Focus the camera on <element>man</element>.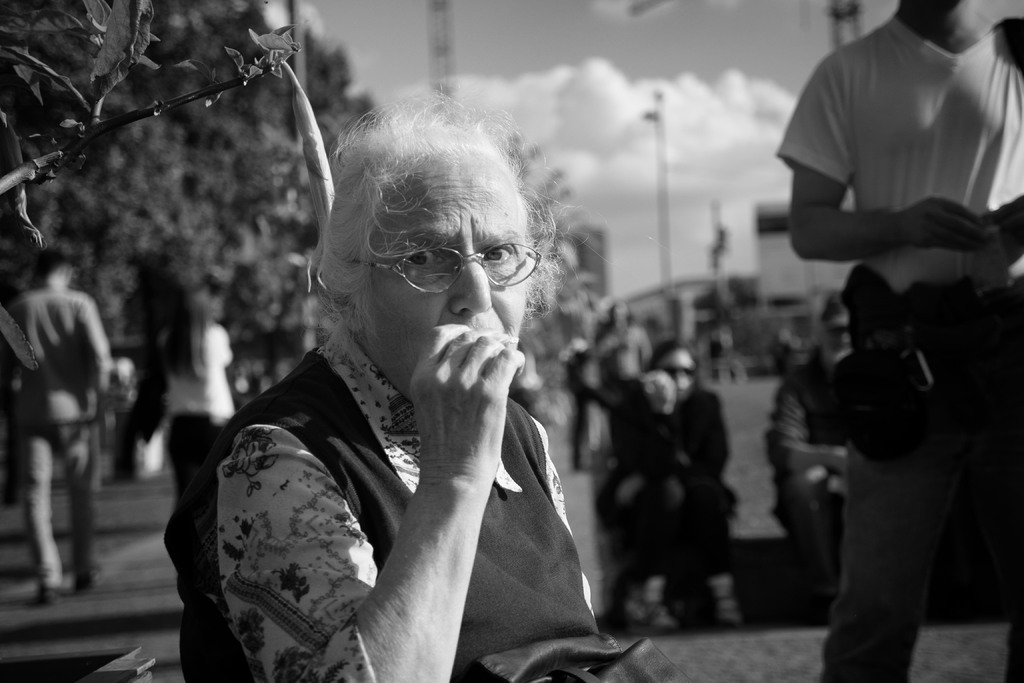
Focus region: left=168, top=79, right=666, bottom=682.
